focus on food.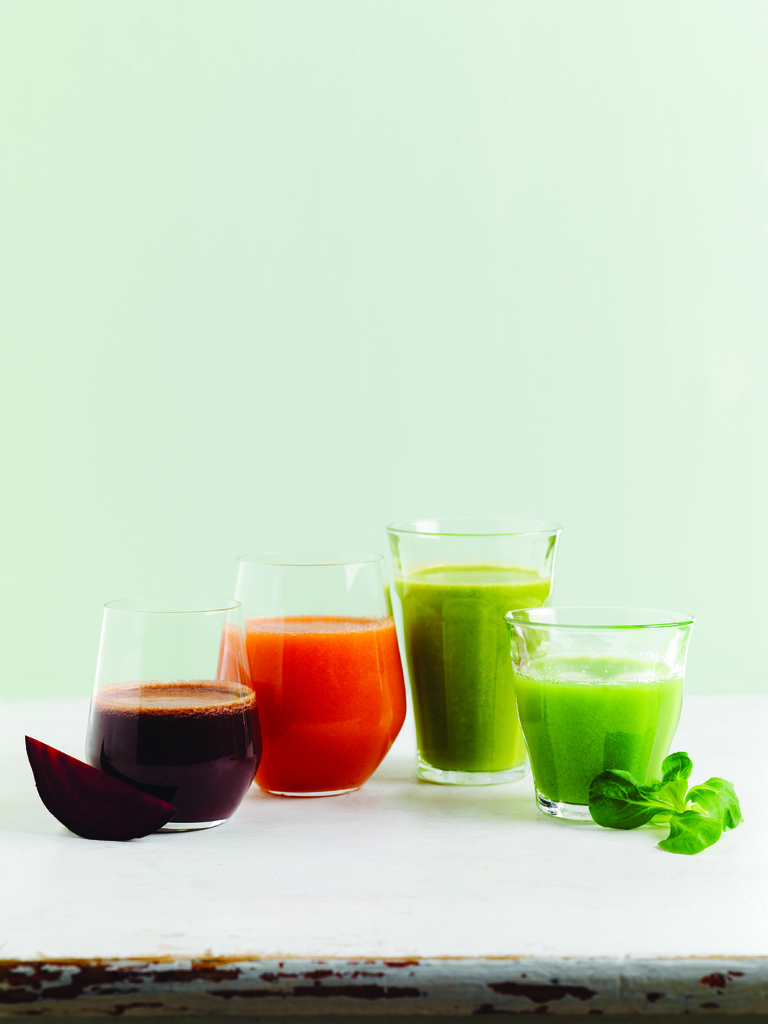
Focused at <box>595,751,744,851</box>.
